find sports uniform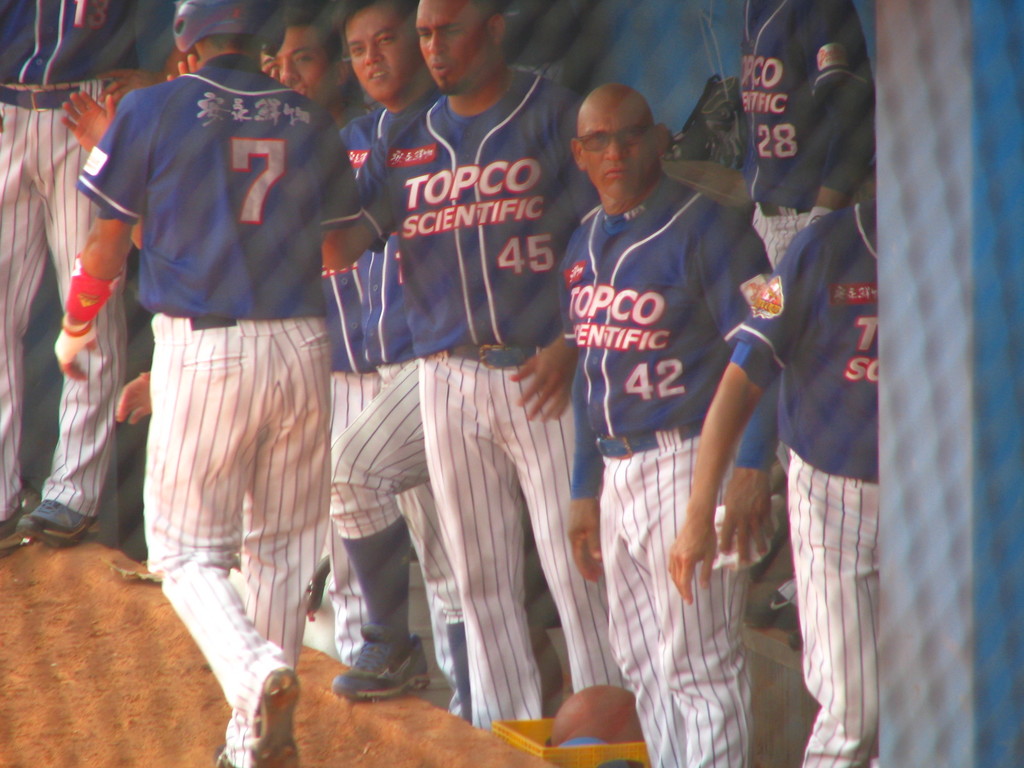
738/0/883/271
